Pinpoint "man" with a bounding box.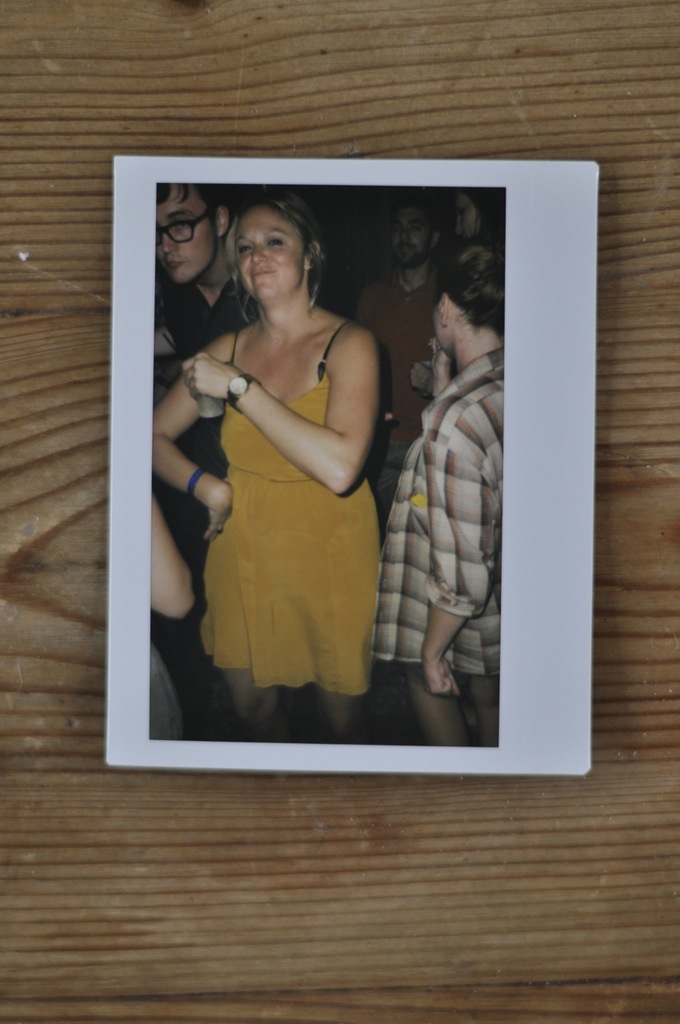
[x1=357, y1=206, x2=458, y2=550].
